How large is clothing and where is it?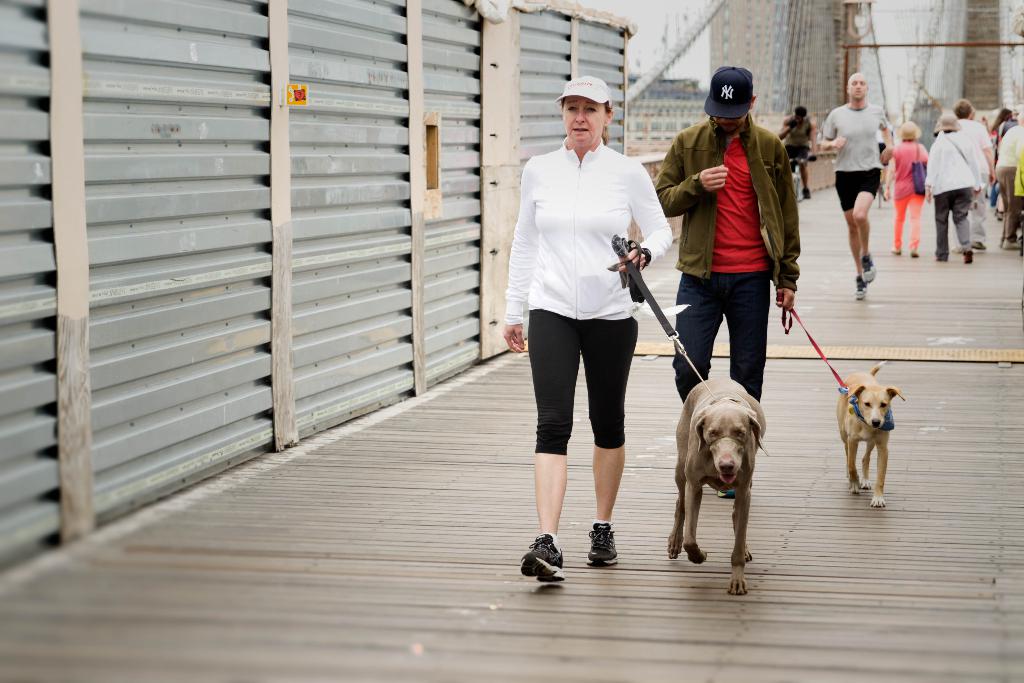
Bounding box: [x1=500, y1=137, x2=676, y2=457].
